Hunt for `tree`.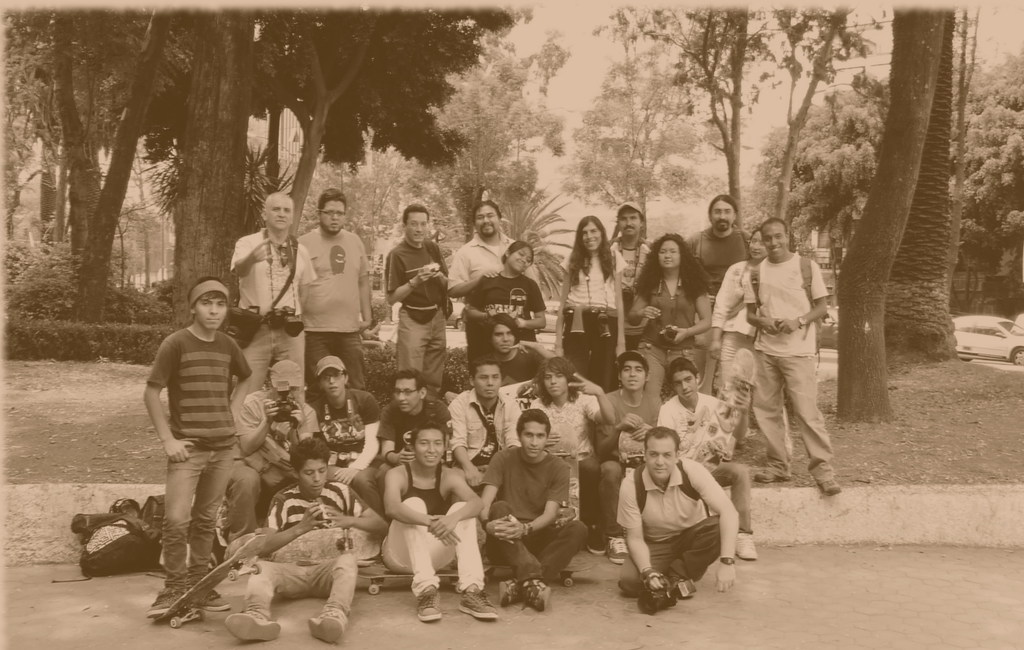
Hunted down at <box>820,0,988,424</box>.
